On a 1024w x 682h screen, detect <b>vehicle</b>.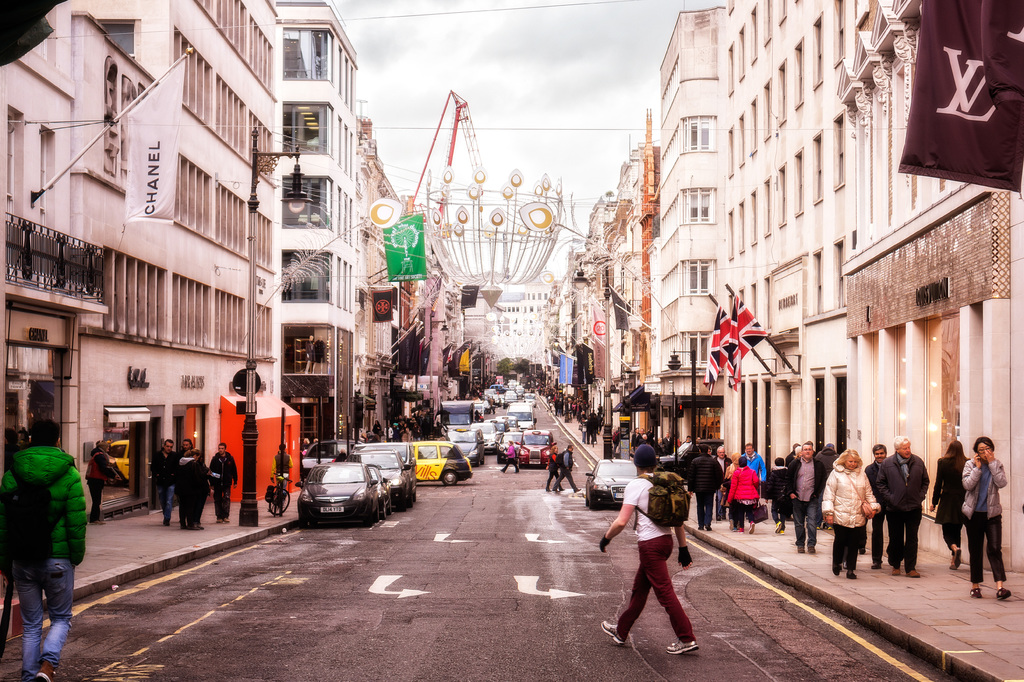
<box>447,425,487,466</box>.
